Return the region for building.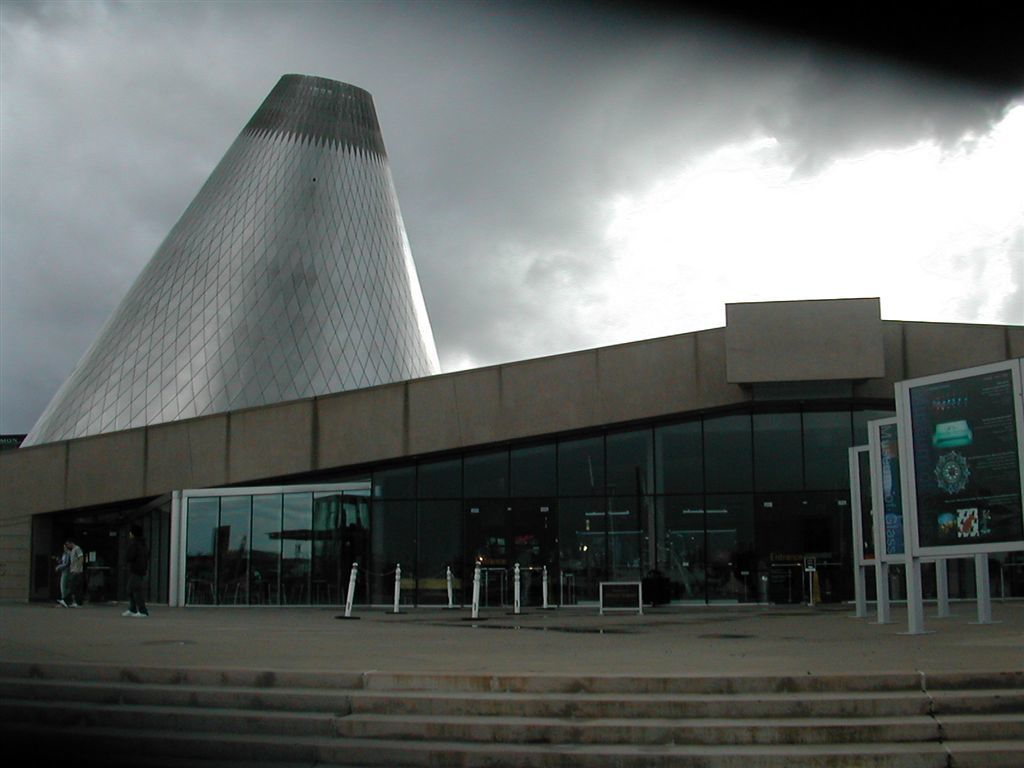
rect(0, 70, 1021, 600).
